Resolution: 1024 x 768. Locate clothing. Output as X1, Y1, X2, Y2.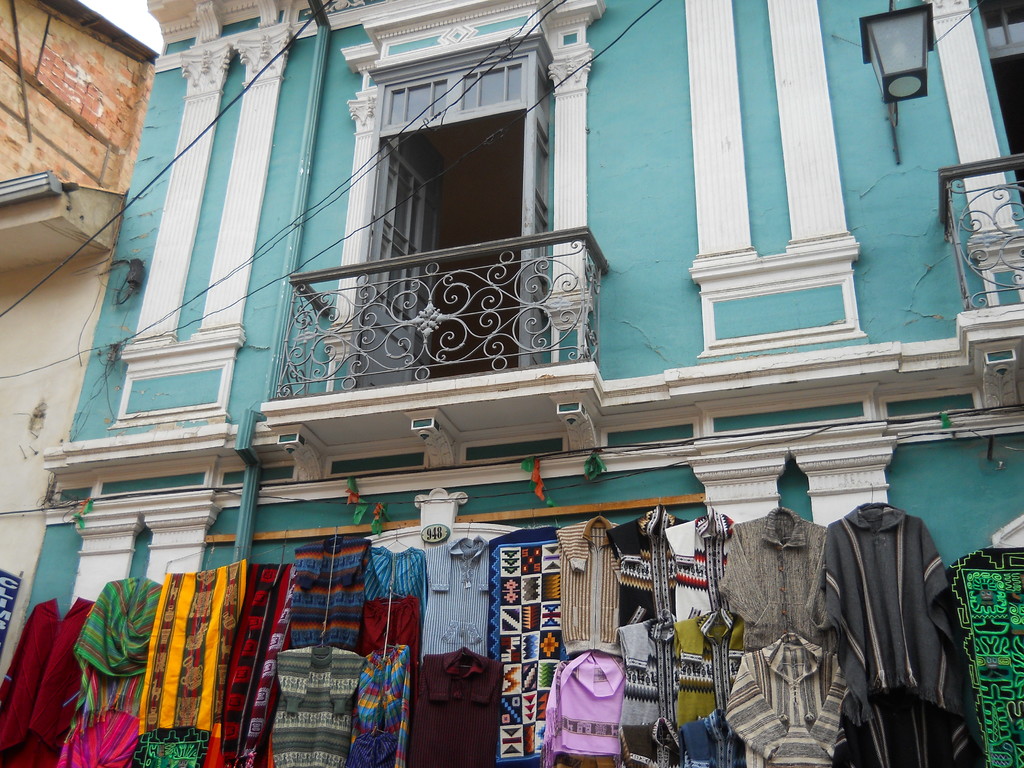
268, 639, 369, 767.
